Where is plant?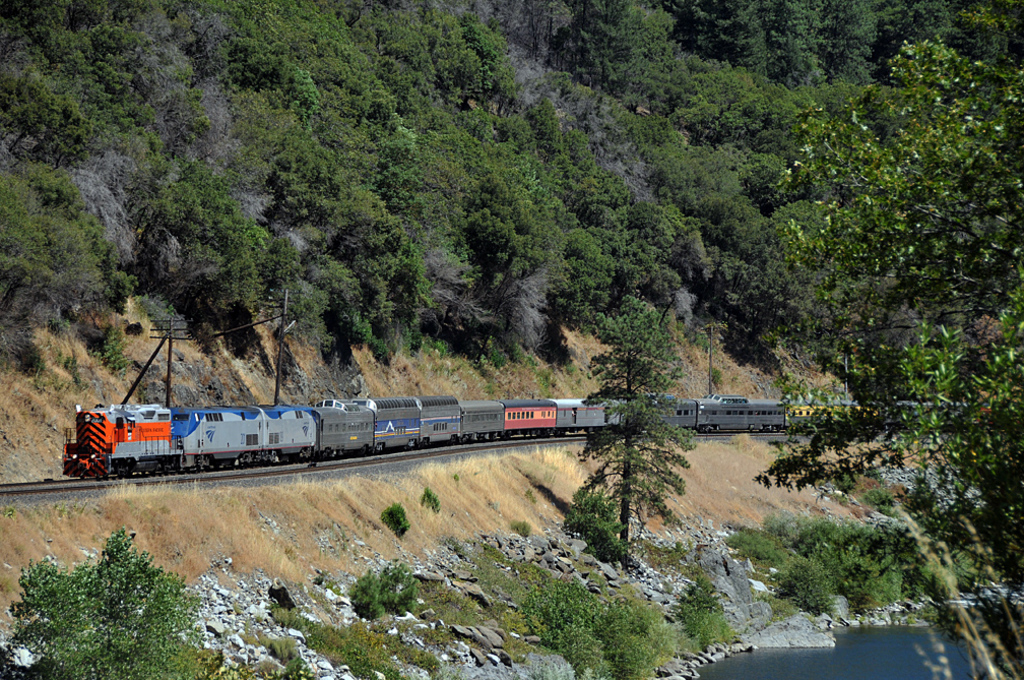
(420,335,449,365).
